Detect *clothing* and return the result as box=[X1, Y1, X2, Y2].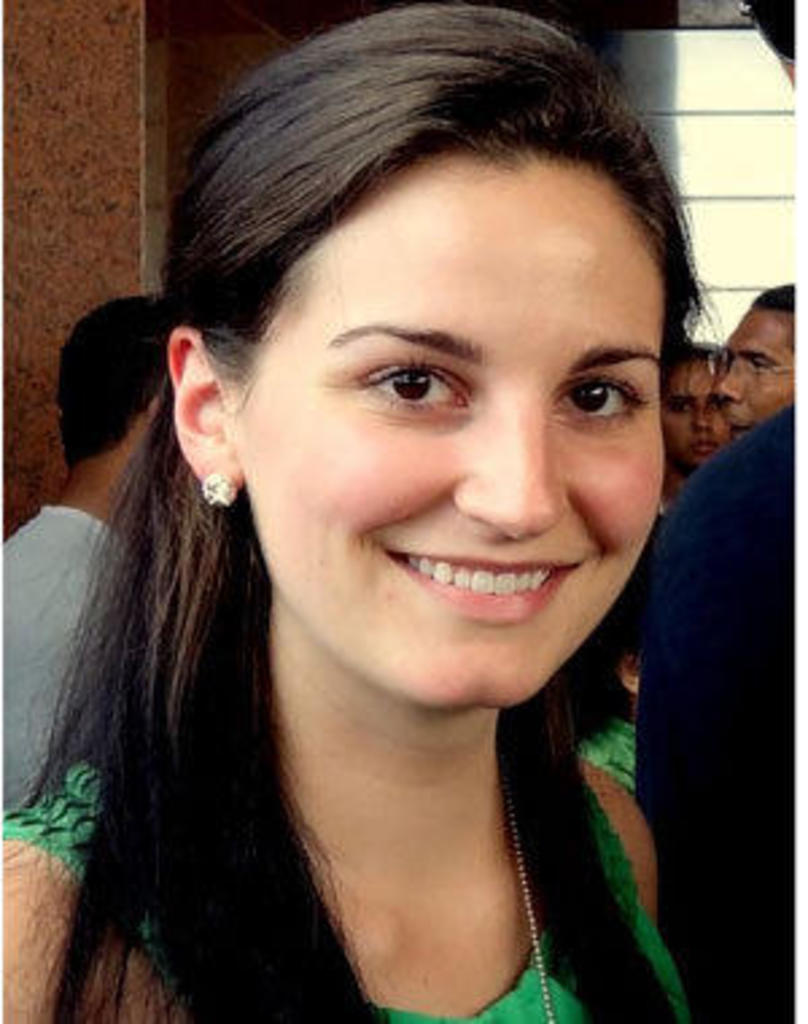
box=[0, 760, 695, 1021].
